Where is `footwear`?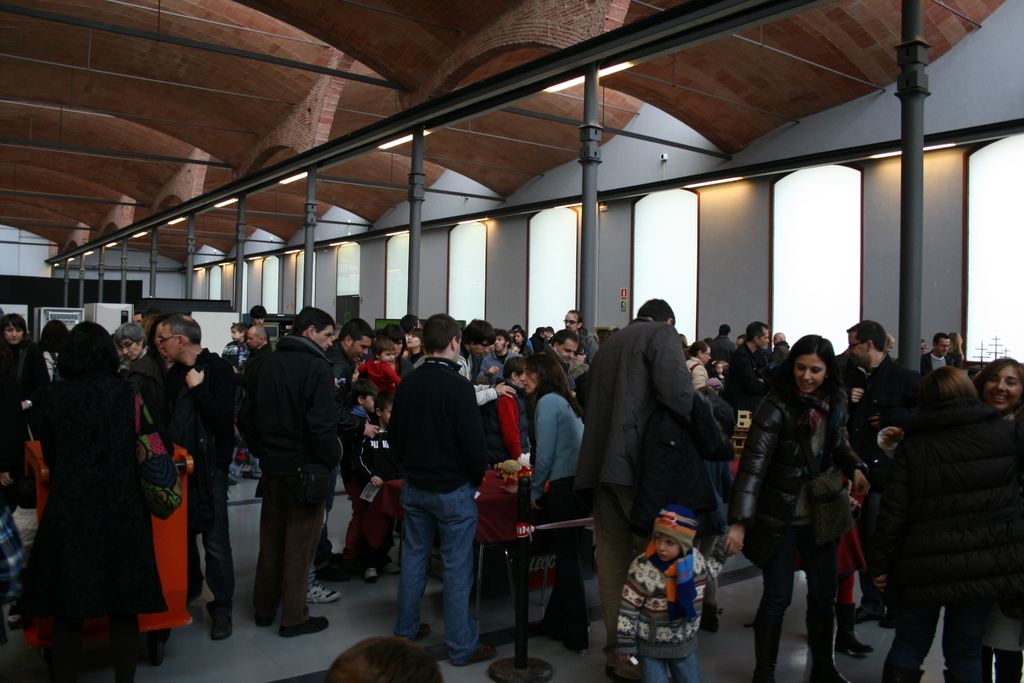
{"left": 364, "top": 568, "right": 376, "bottom": 583}.
